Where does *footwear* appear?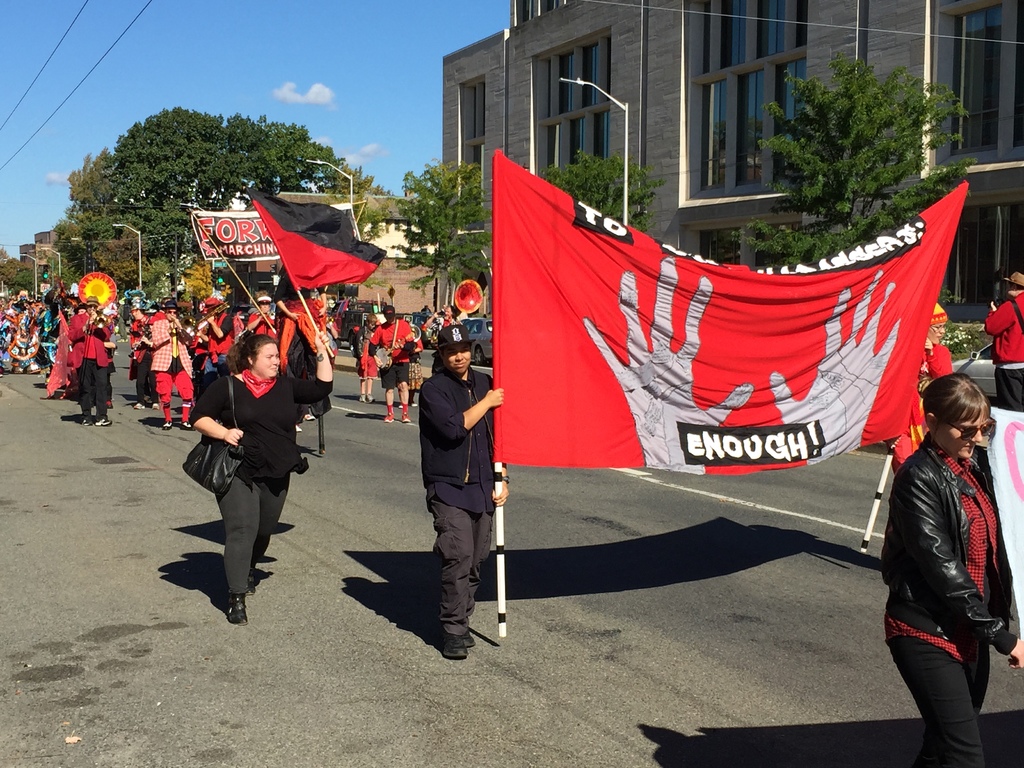
Appears at x1=382, y1=413, x2=392, y2=422.
